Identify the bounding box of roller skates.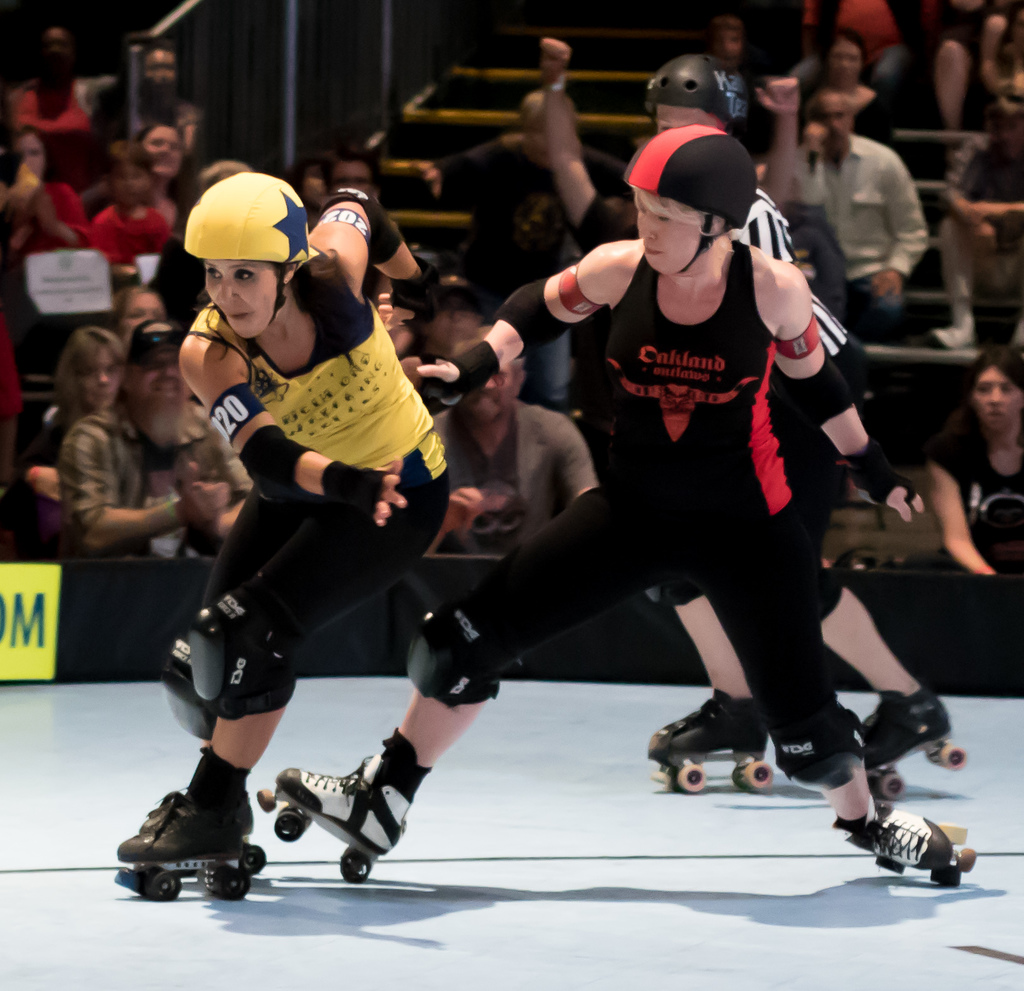
locate(648, 696, 774, 794).
